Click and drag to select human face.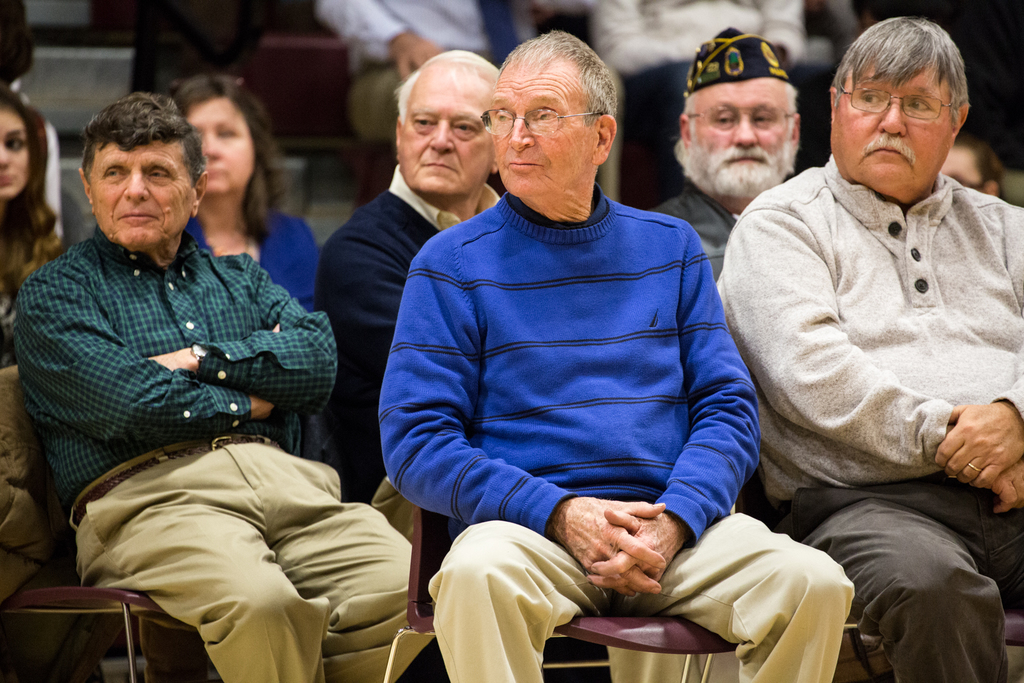
Selection: (x1=93, y1=147, x2=193, y2=251).
